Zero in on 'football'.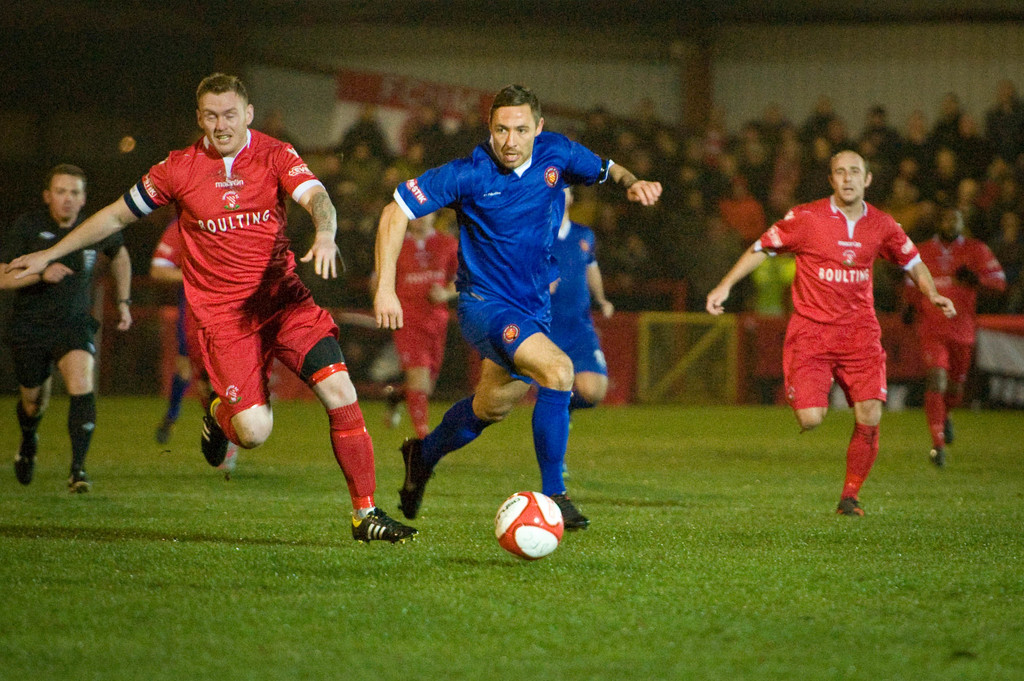
Zeroed in: l=493, t=490, r=570, b=559.
